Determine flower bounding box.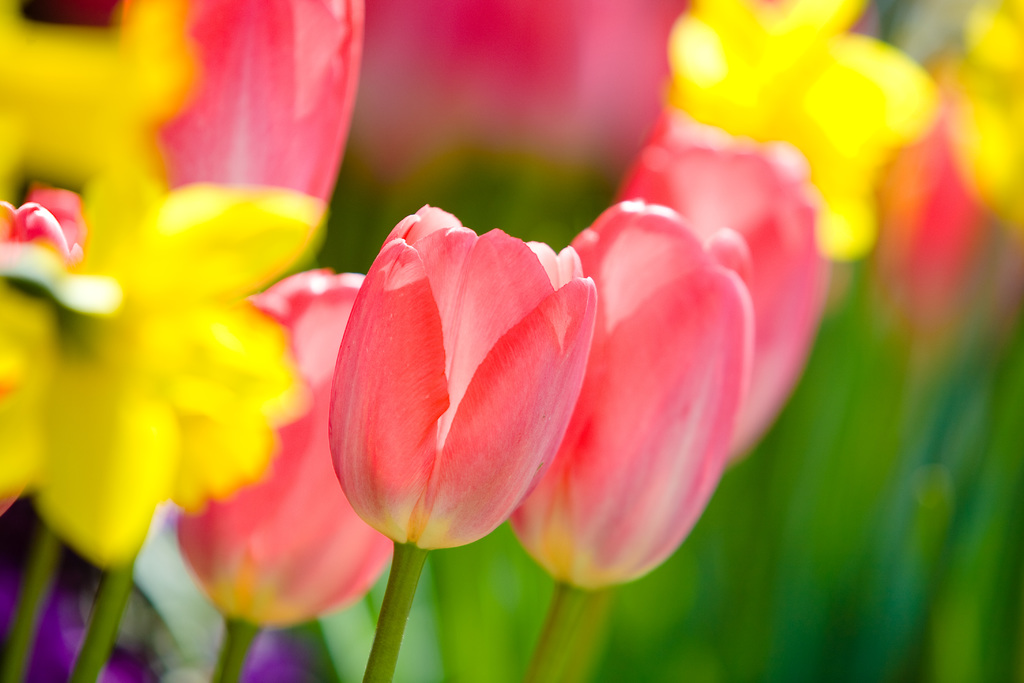
Determined: (317,210,634,568).
